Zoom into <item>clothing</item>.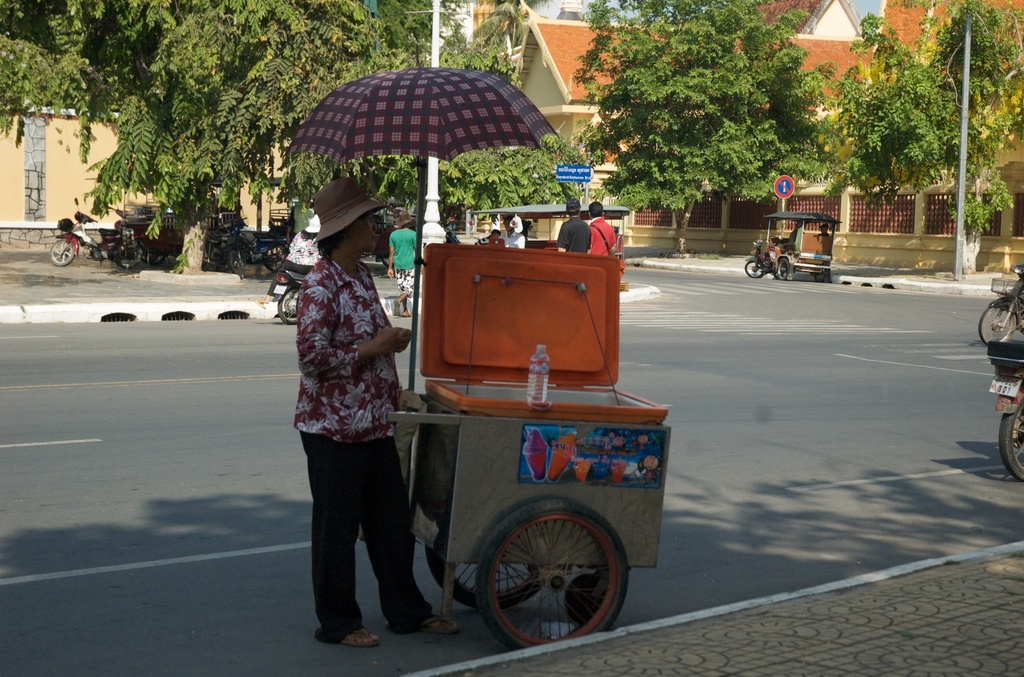
Zoom target: BBox(388, 224, 419, 295).
